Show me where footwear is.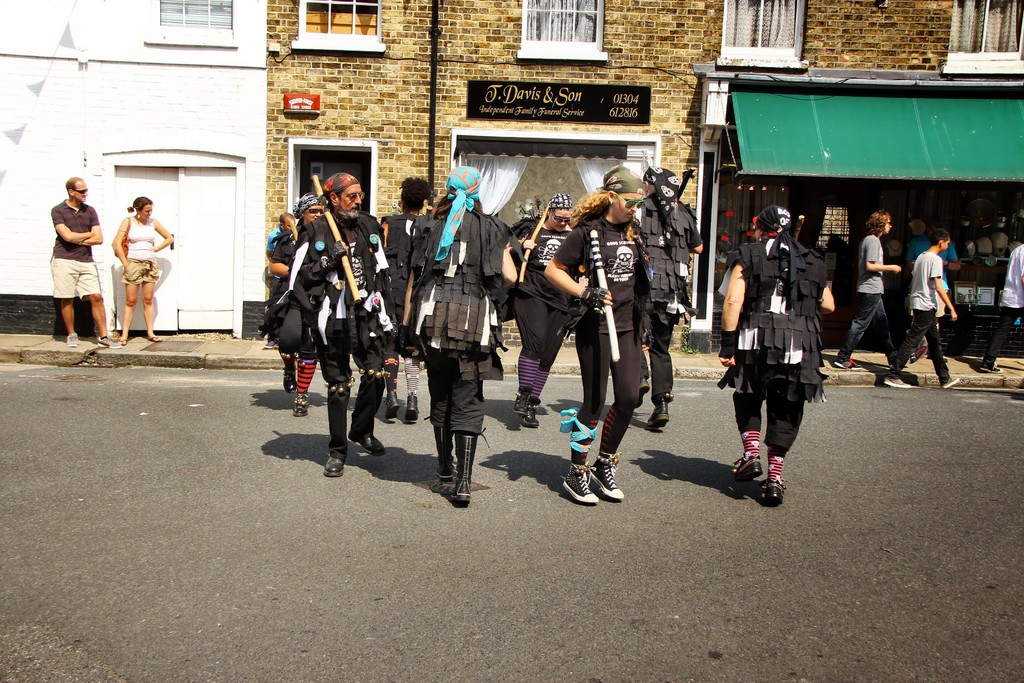
footwear is at bbox=[323, 443, 347, 478].
